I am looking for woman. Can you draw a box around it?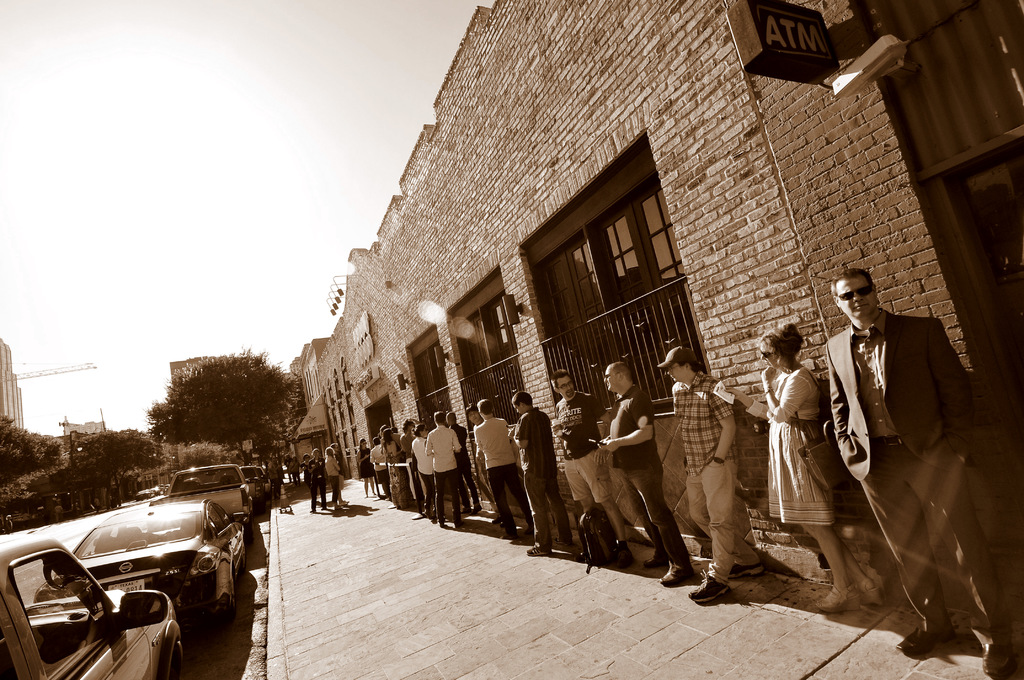
Sure, the bounding box is 355, 439, 375, 496.
